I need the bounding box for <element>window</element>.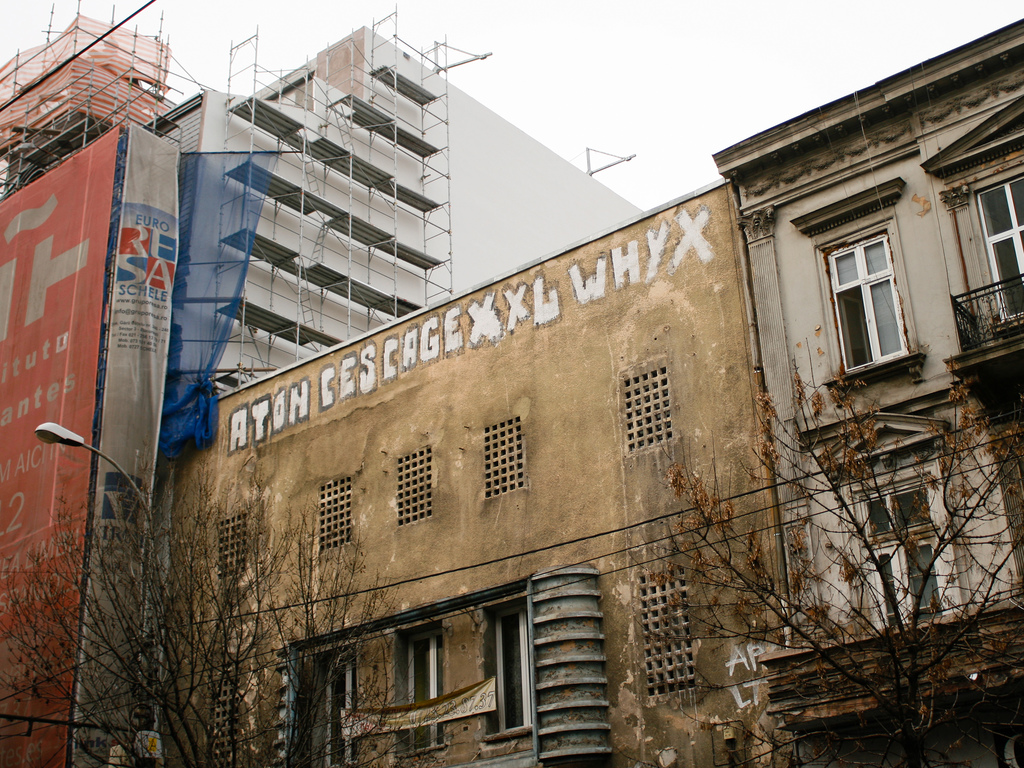
Here it is: box=[623, 366, 673, 447].
